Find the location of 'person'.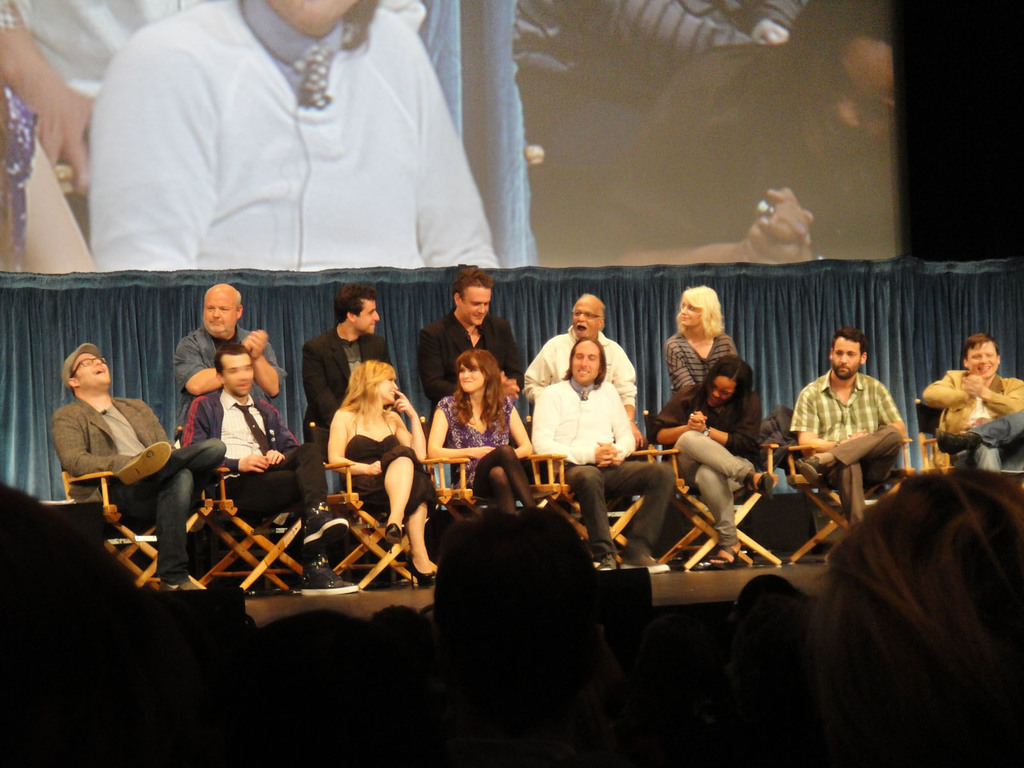
Location: bbox(52, 339, 229, 594).
